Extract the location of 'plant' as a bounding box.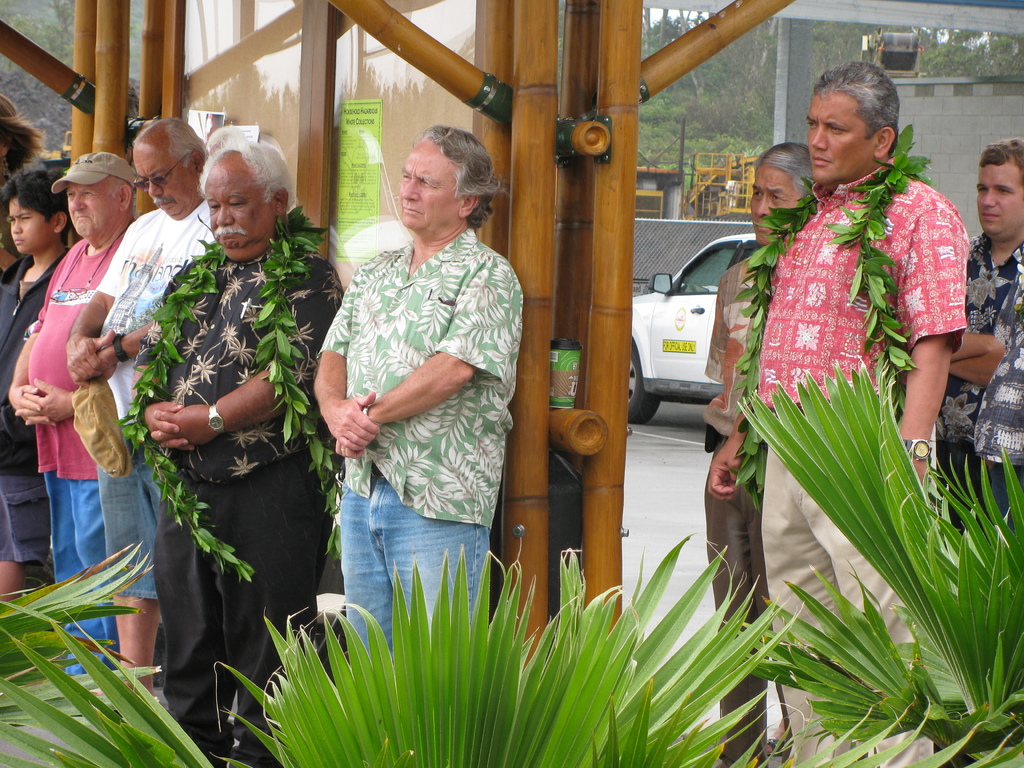
{"left": 112, "top": 204, "right": 348, "bottom": 577}.
